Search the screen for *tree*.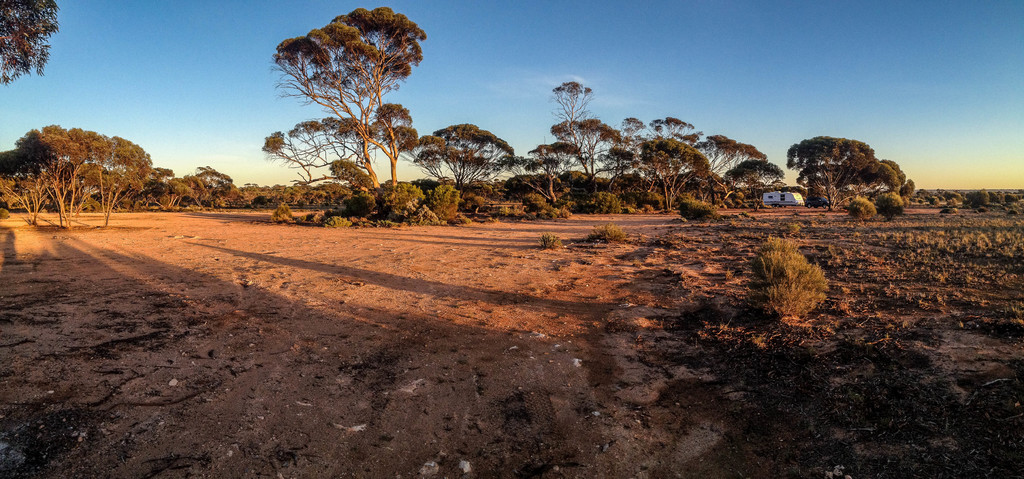
Found at locate(0, 2, 63, 72).
